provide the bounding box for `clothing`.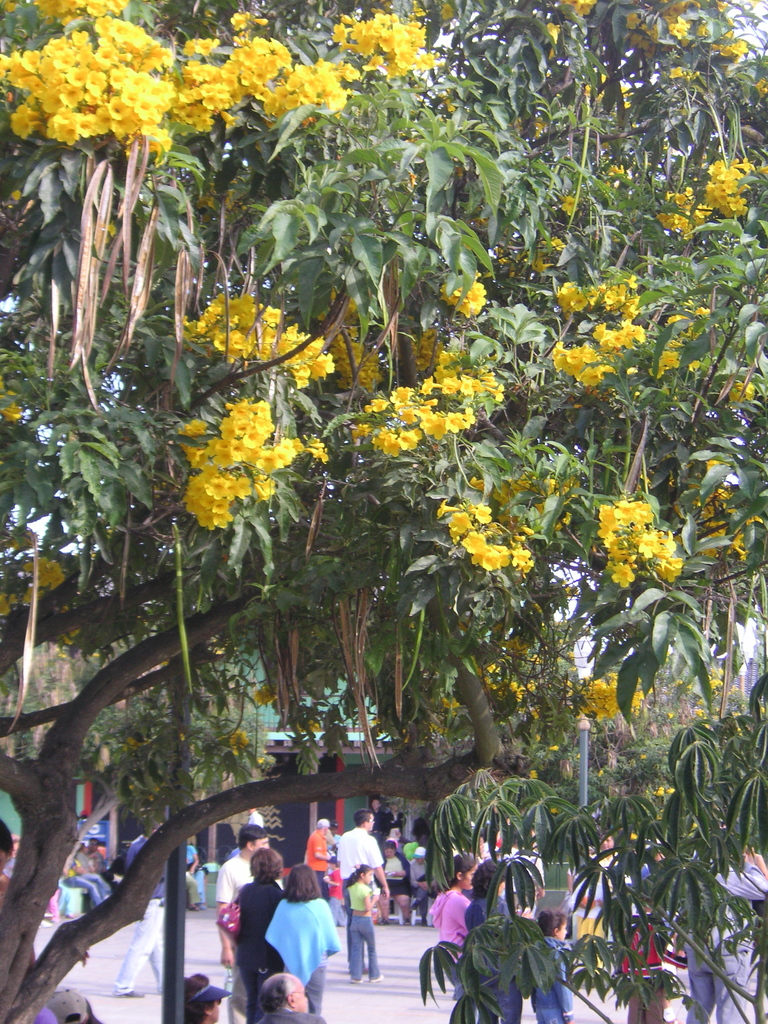
<bbox>386, 841, 410, 904</bbox>.
